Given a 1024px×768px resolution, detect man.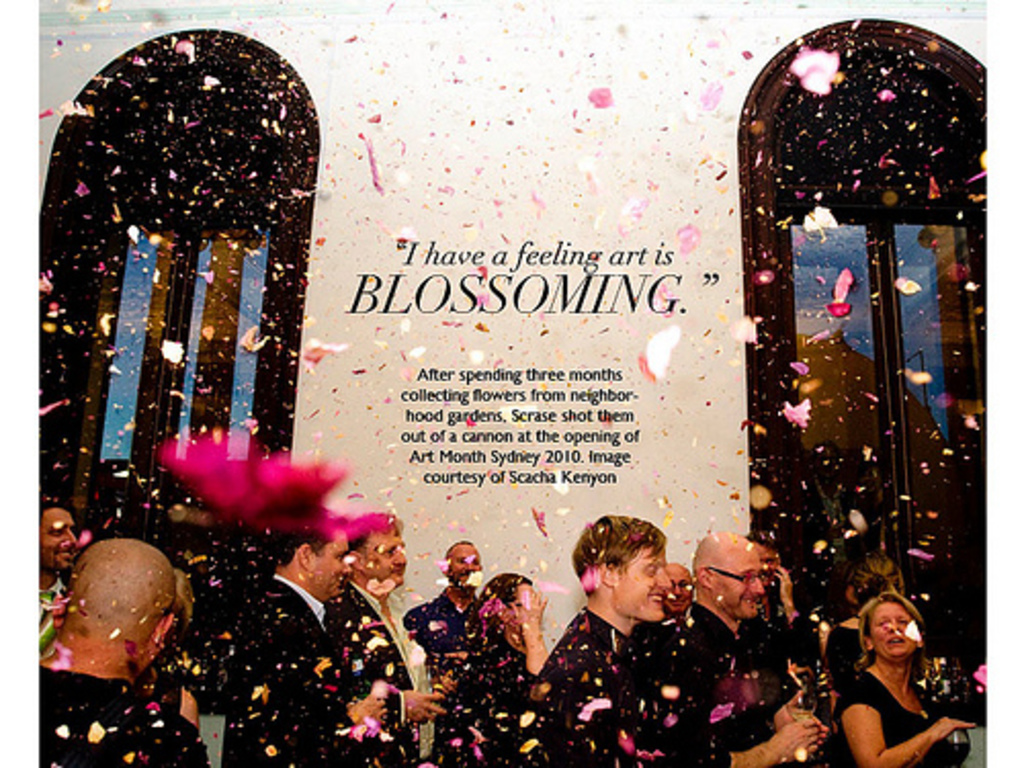
crop(459, 567, 555, 766).
